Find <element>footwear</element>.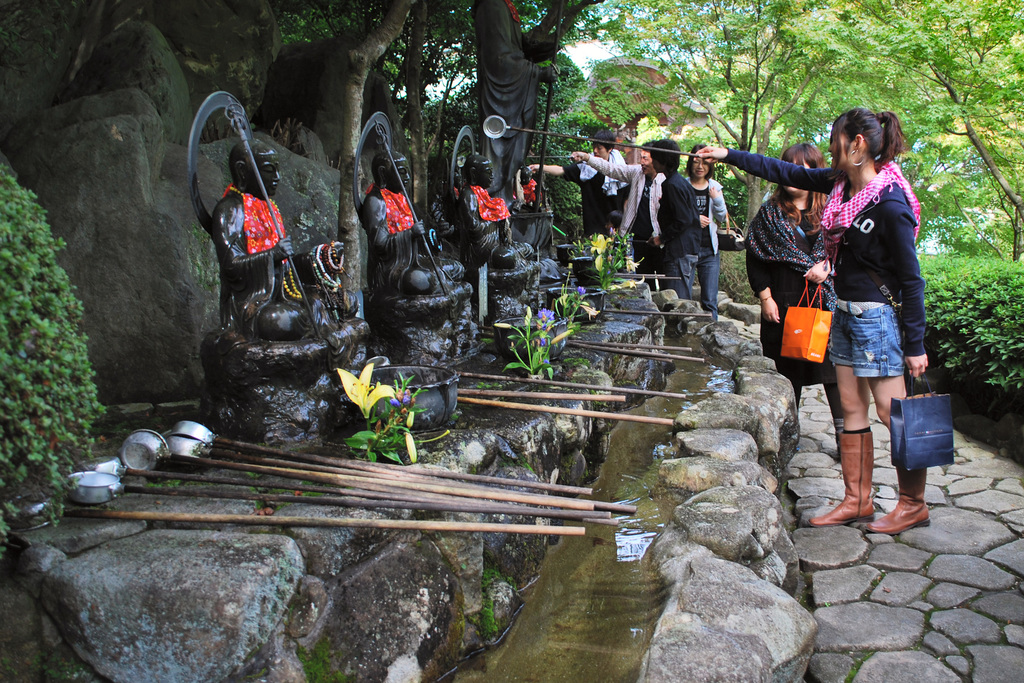
x1=812, y1=430, x2=874, y2=527.
